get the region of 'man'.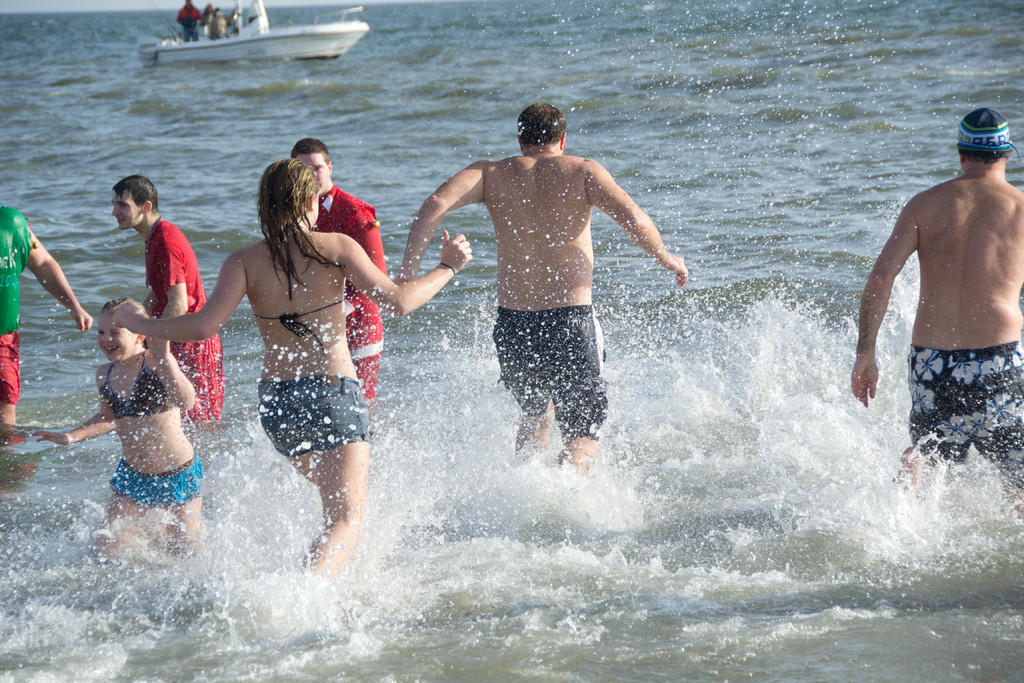
pyautogui.locateOnScreen(867, 99, 1023, 527).
